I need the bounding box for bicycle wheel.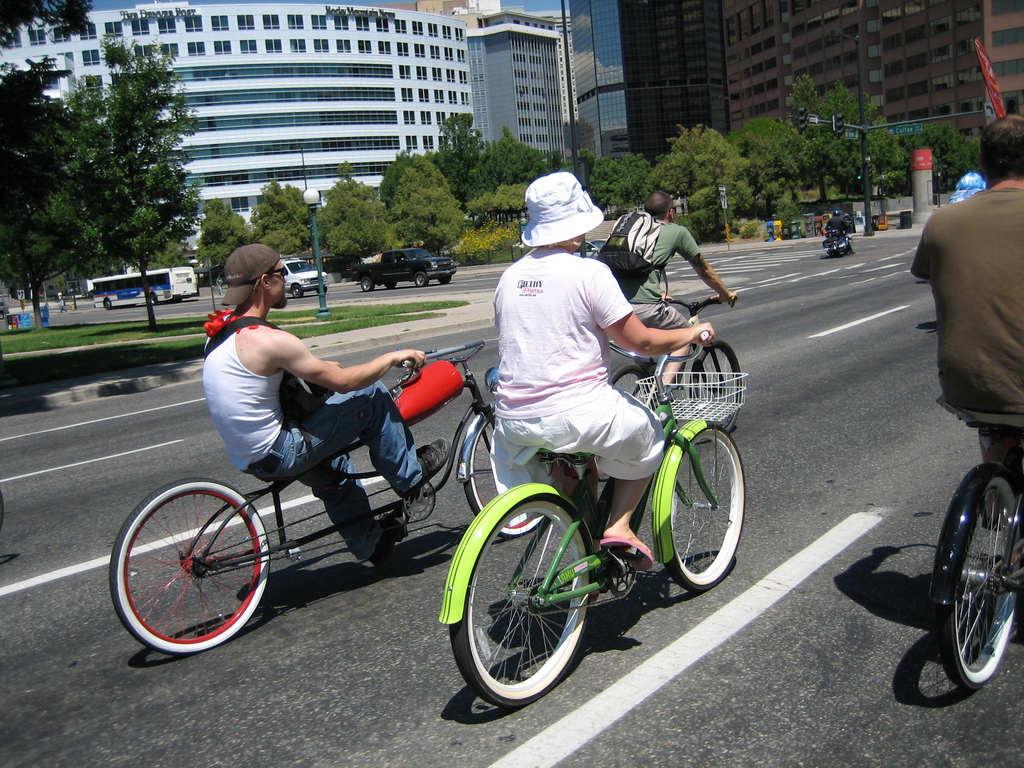
Here it is: detection(465, 414, 551, 539).
